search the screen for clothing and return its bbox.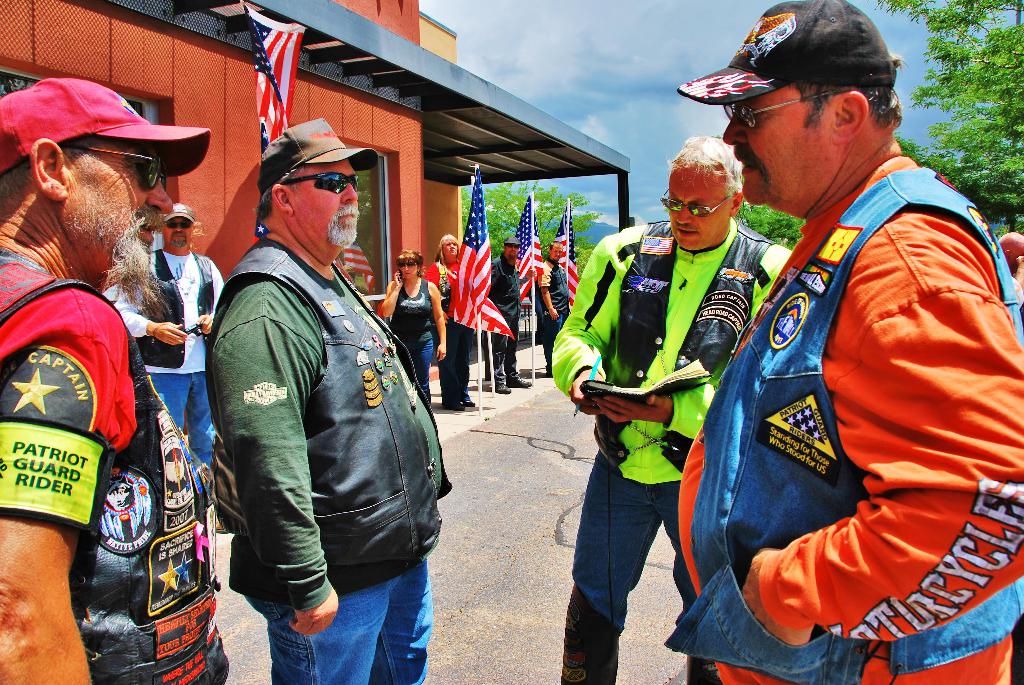
Found: region(701, 169, 989, 684).
